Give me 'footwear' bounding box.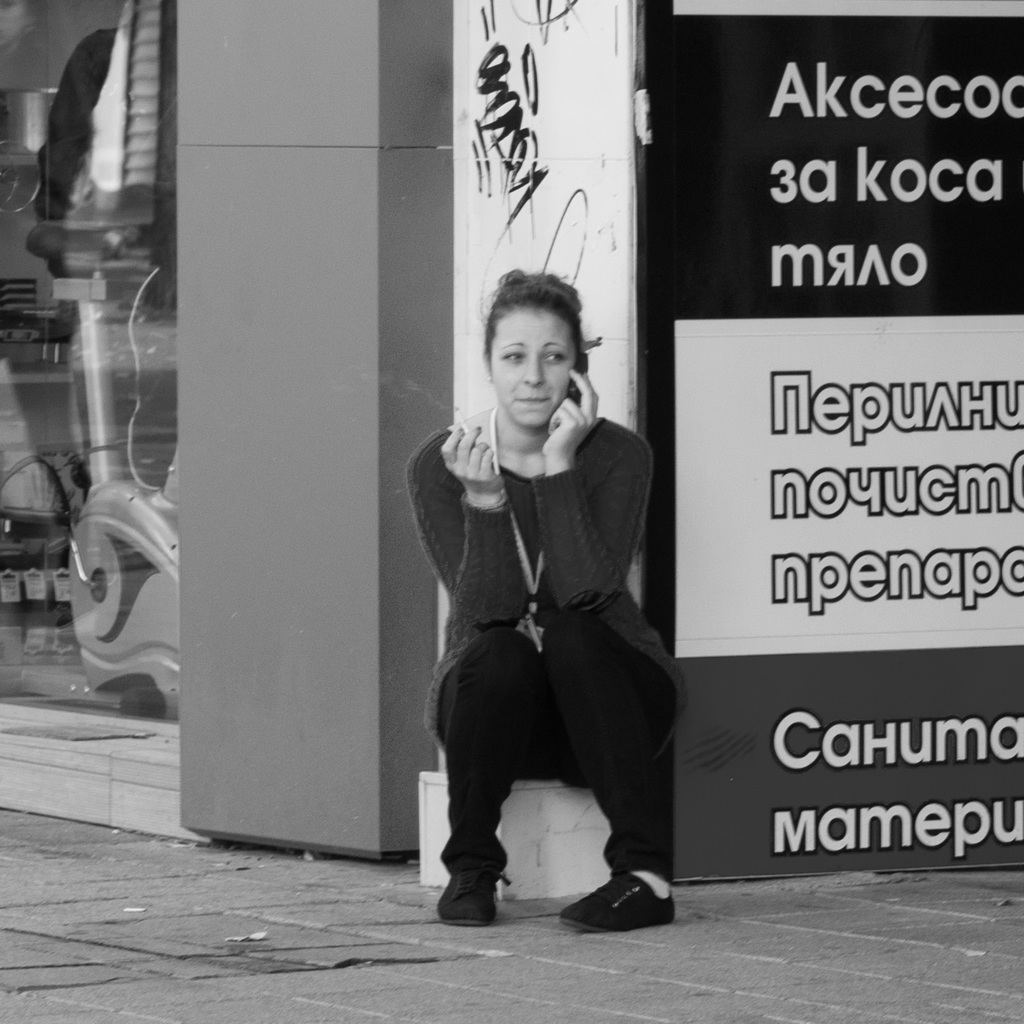
region(434, 861, 517, 926).
